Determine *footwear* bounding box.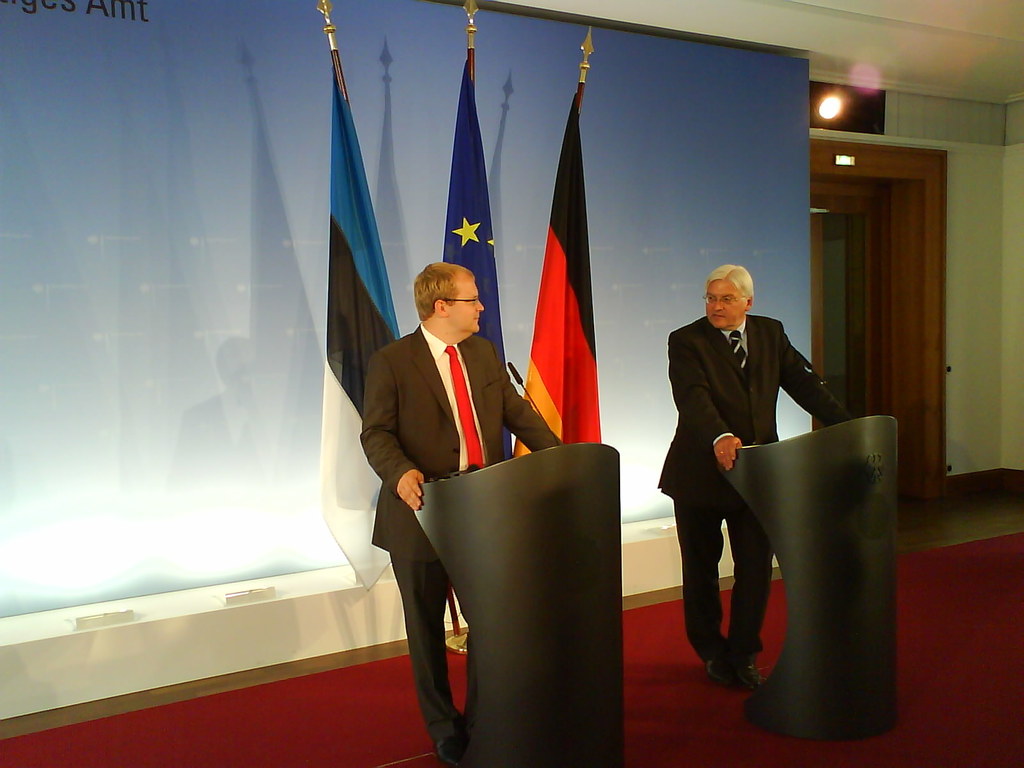
Determined: bbox=(737, 655, 756, 695).
